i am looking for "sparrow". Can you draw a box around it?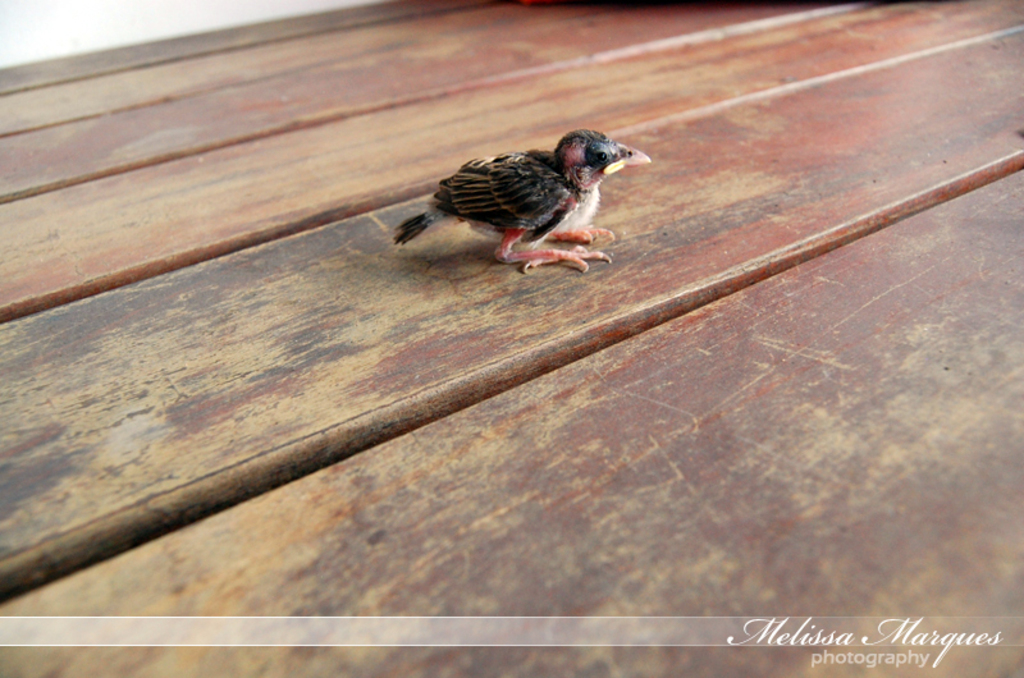
Sure, the bounding box is x1=394 y1=128 x2=654 y2=270.
